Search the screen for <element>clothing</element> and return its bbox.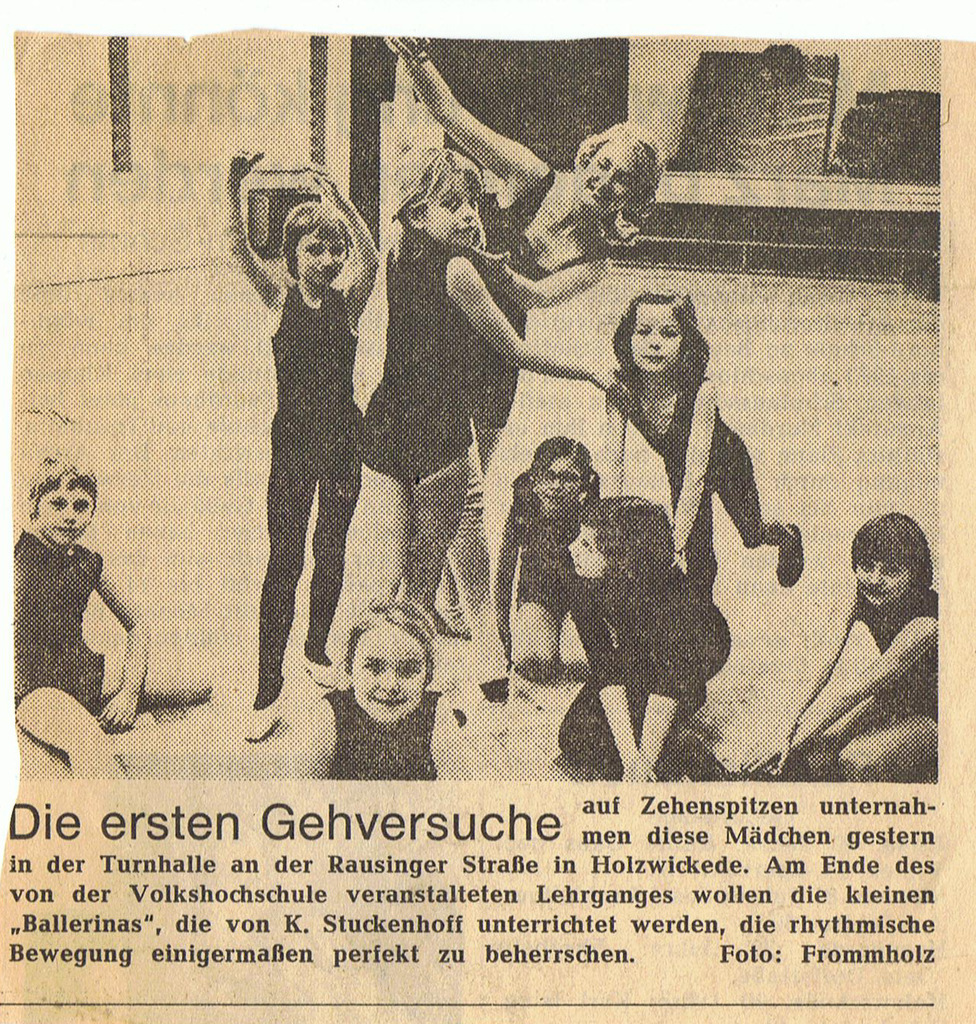
Found: region(281, 277, 362, 494).
